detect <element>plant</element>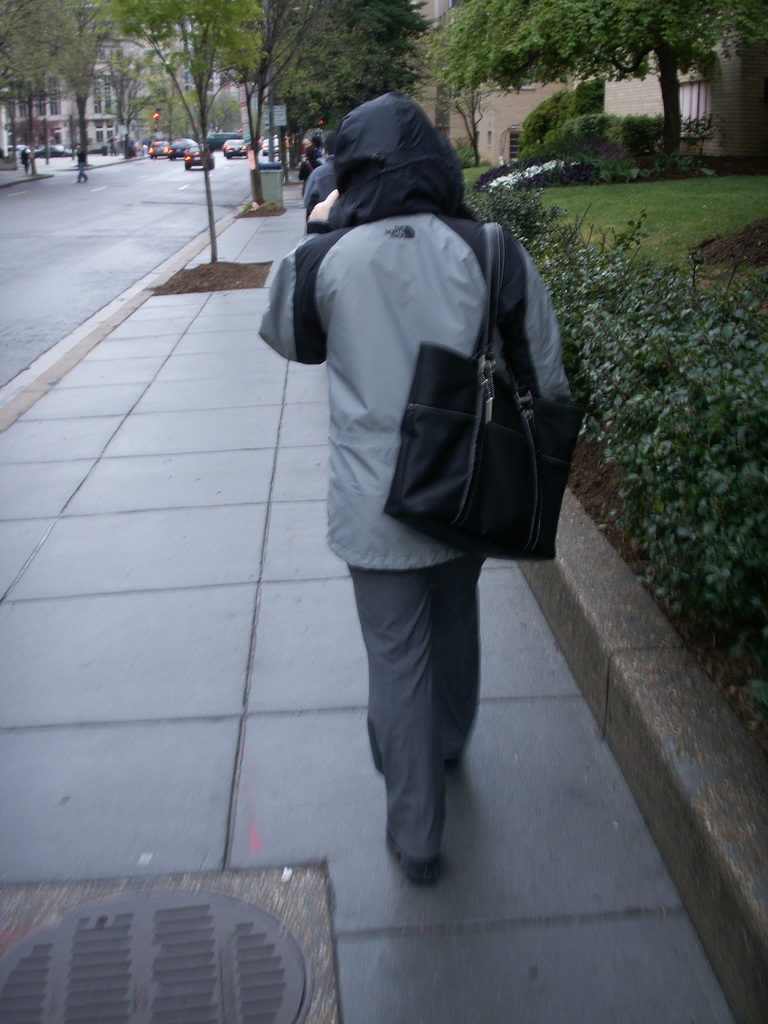
Rect(515, 63, 602, 184)
